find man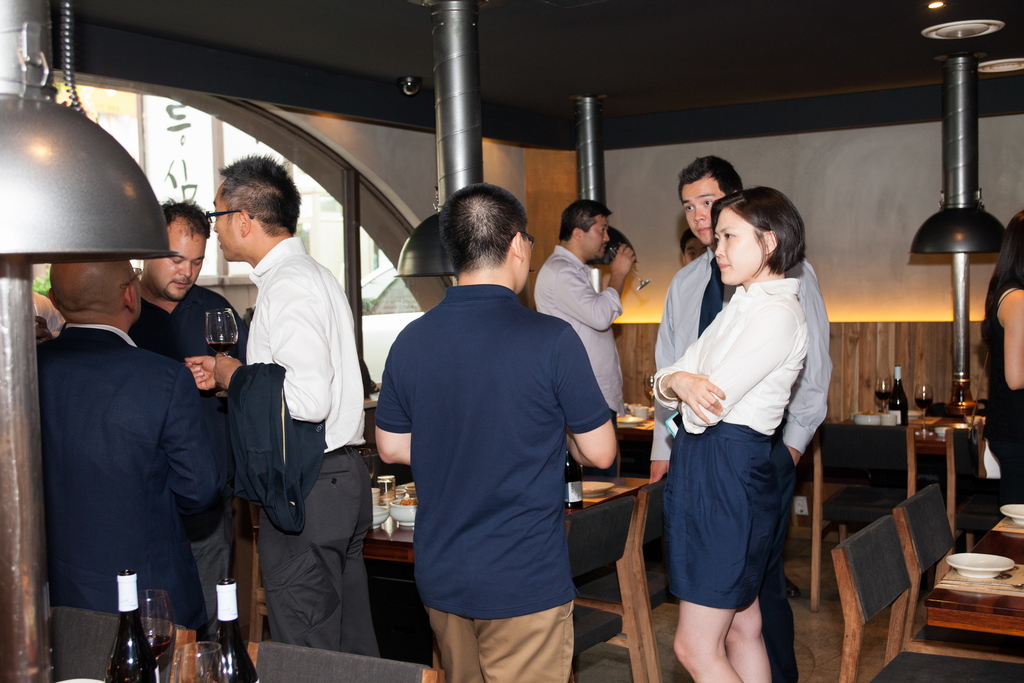
[left=648, top=152, right=830, bottom=682]
